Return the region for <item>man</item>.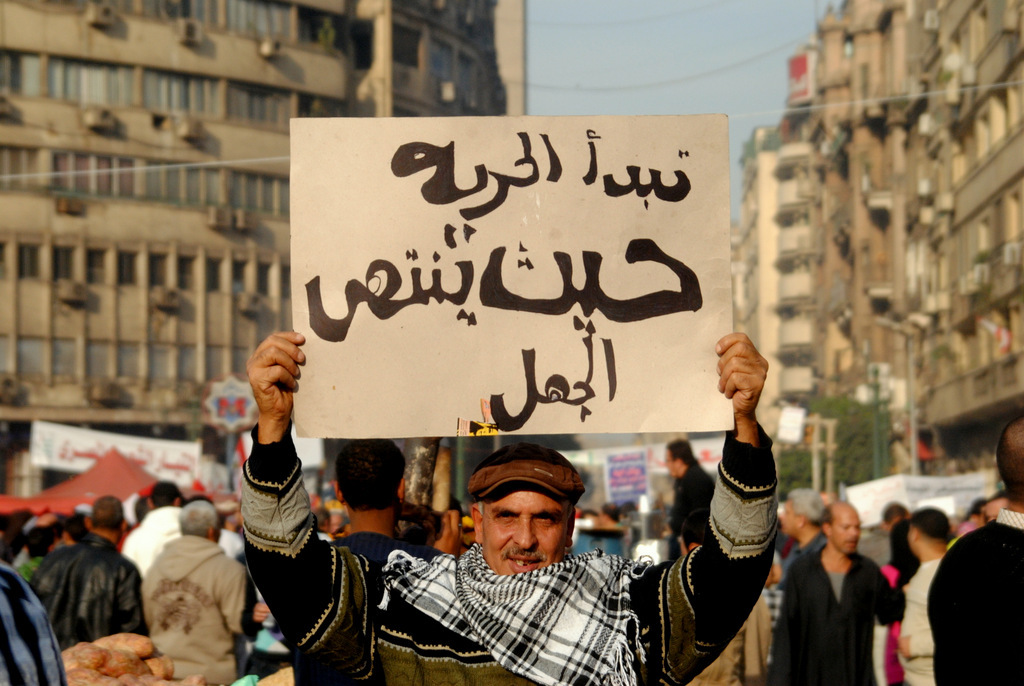
Rect(925, 423, 1023, 683).
